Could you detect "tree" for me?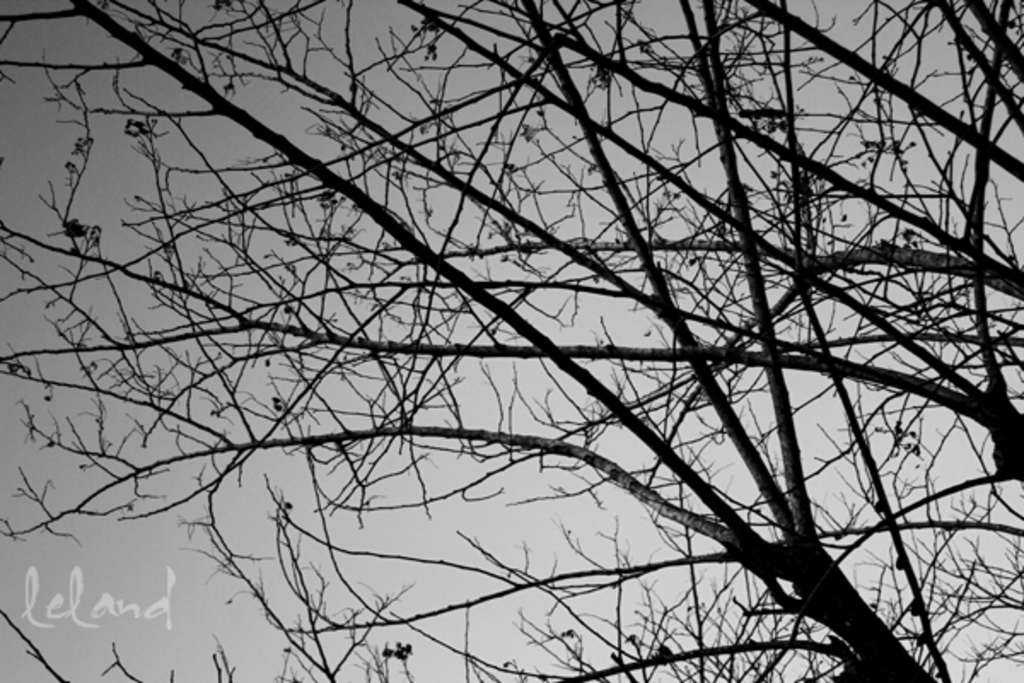
Detection result: BBox(58, 9, 1010, 682).
